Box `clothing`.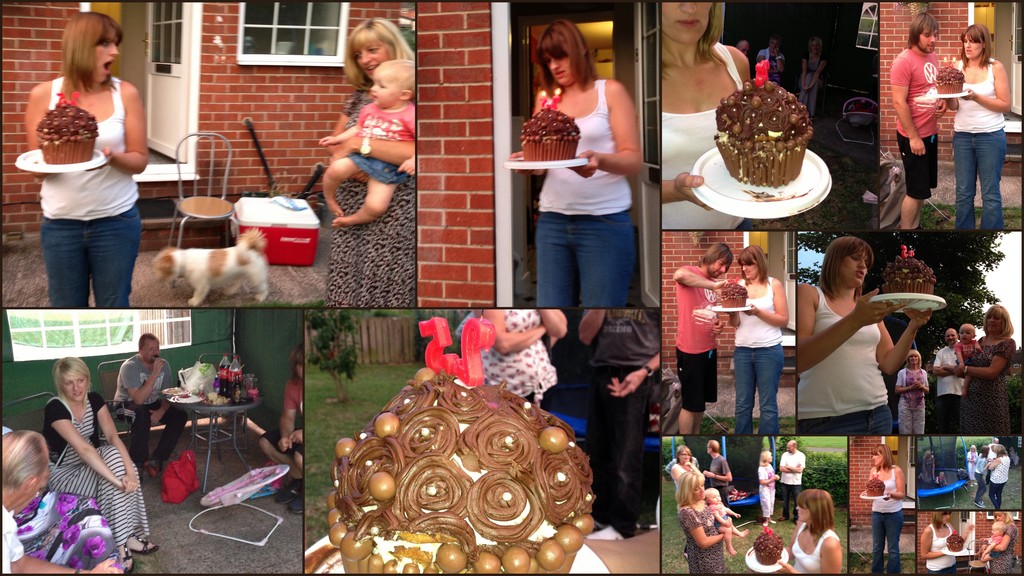
(left=657, top=54, right=760, bottom=228).
